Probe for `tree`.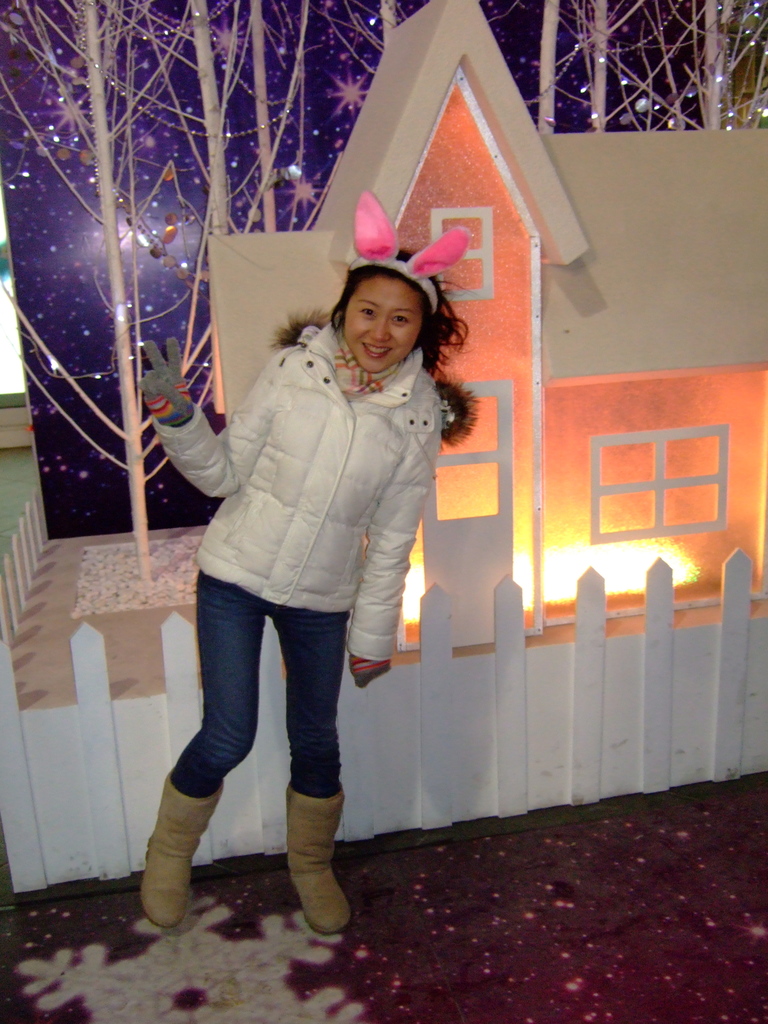
Probe result: 0 24 246 598.
